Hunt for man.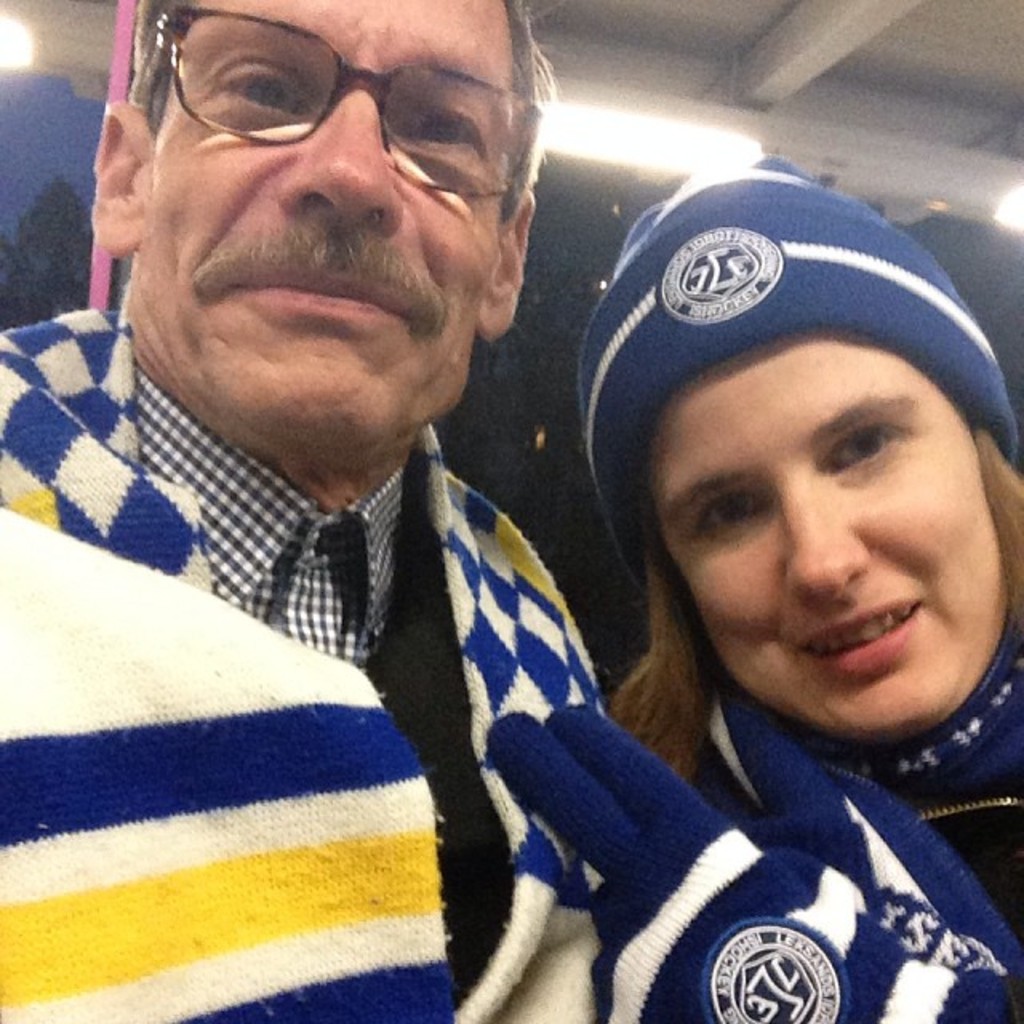
Hunted down at box=[0, 0, 818, 1013].
